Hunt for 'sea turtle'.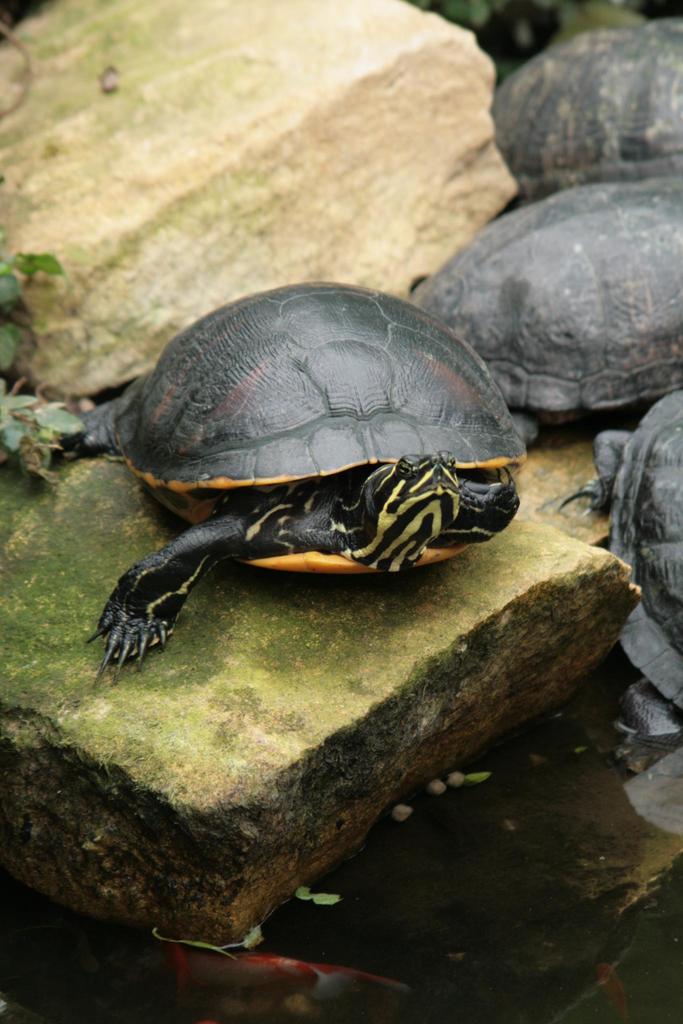
Hunted down at rect(486, 8, 682, 200).
